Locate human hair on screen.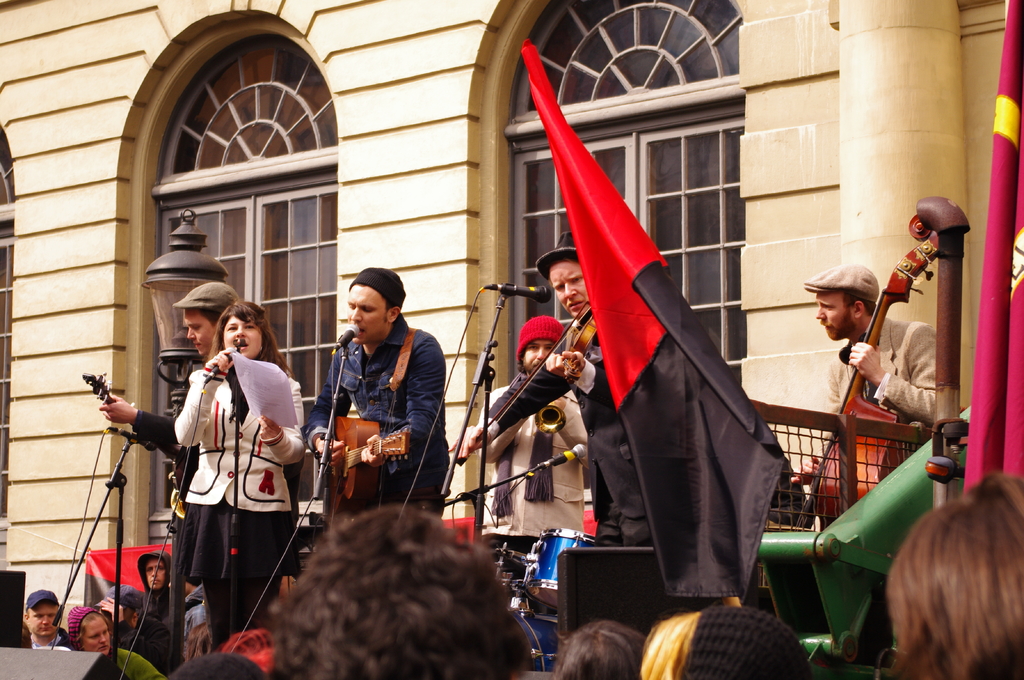
On screen at bbox=[845, 294, 878, 314].
